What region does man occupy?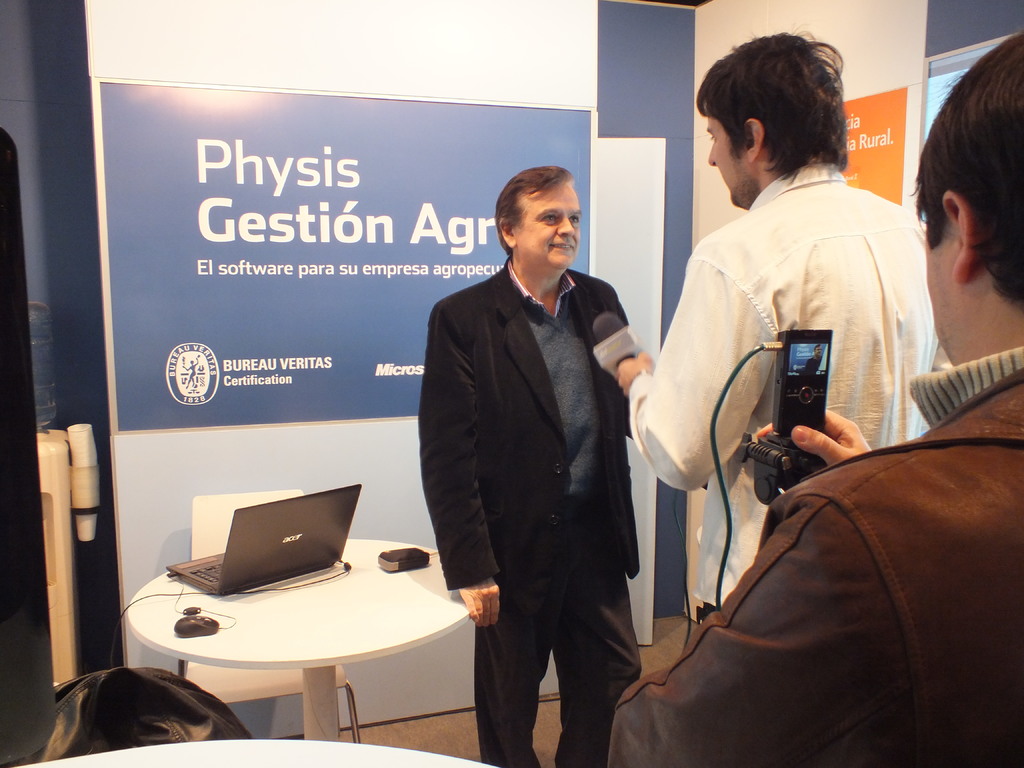
left=616, top=26, right=949, bottom=620.
